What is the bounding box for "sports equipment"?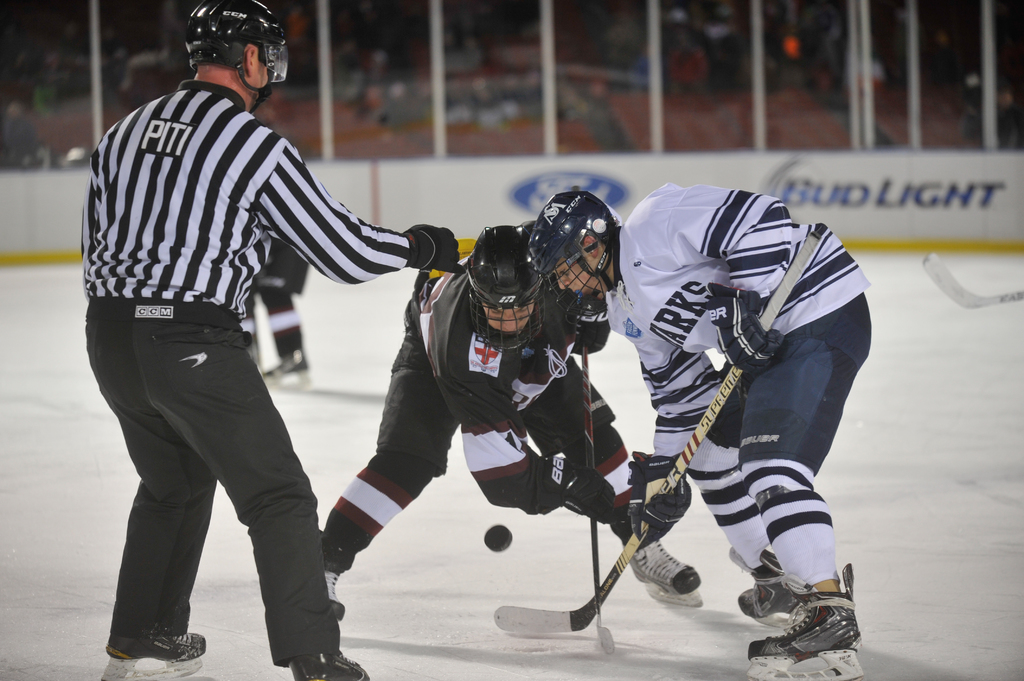
(746, 559, 861, 680).
